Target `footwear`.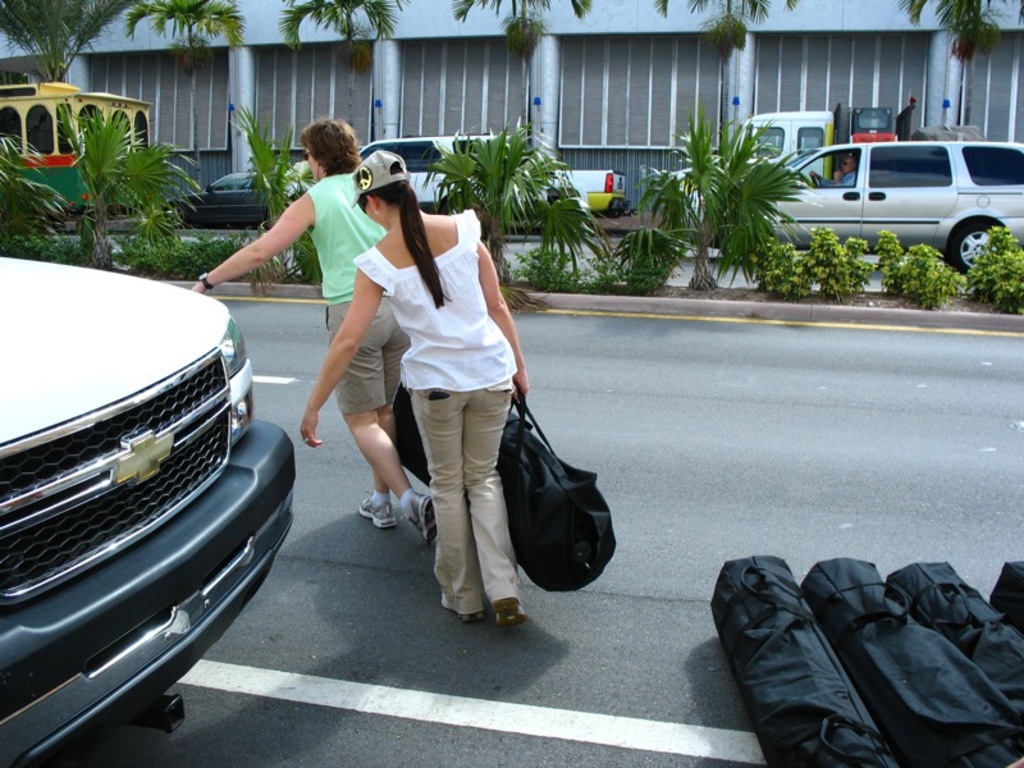
Target region: bbox=[358, 492, 402, 527].
